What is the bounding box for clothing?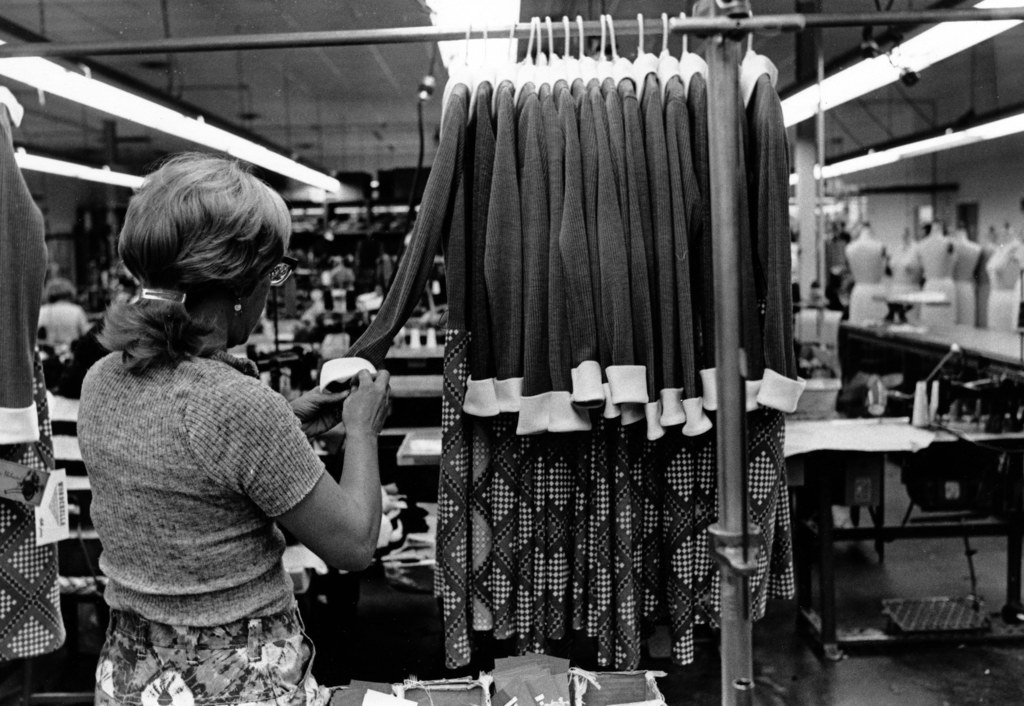
0,86,66,662.
